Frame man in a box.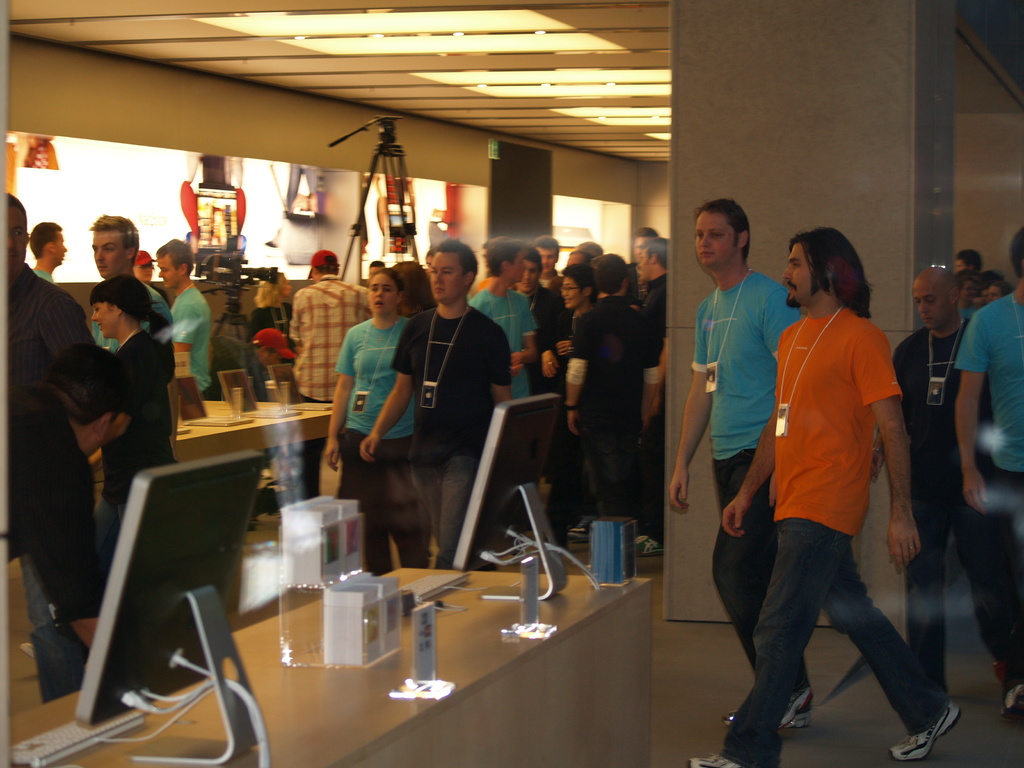
<region>367, 260, 385, 282</region>.
